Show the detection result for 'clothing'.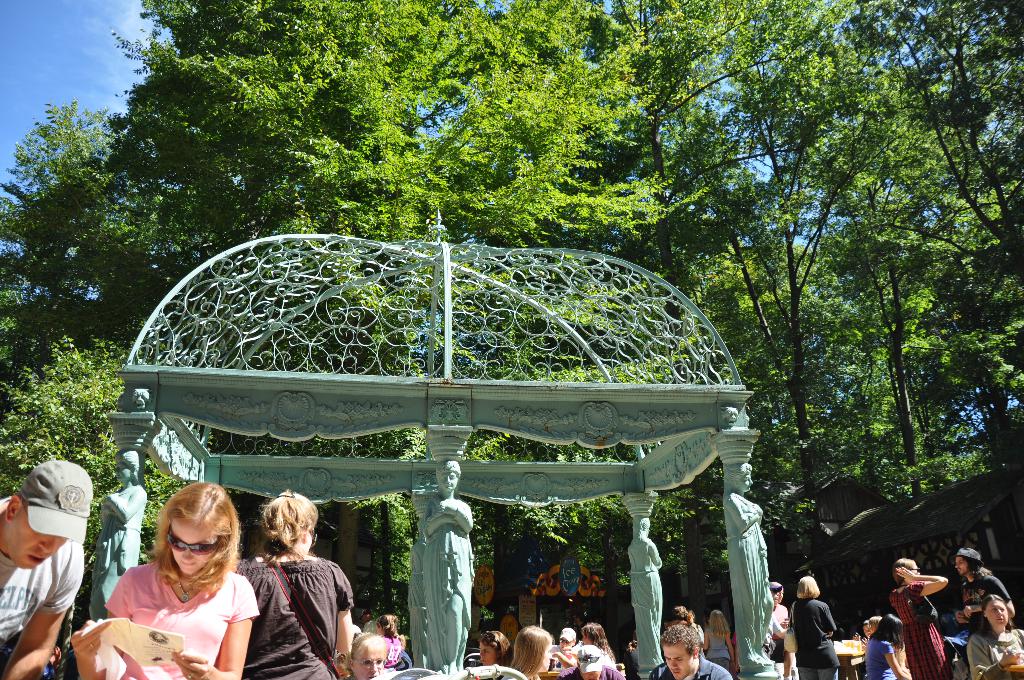
BBox(890, 581, 950, 679).
